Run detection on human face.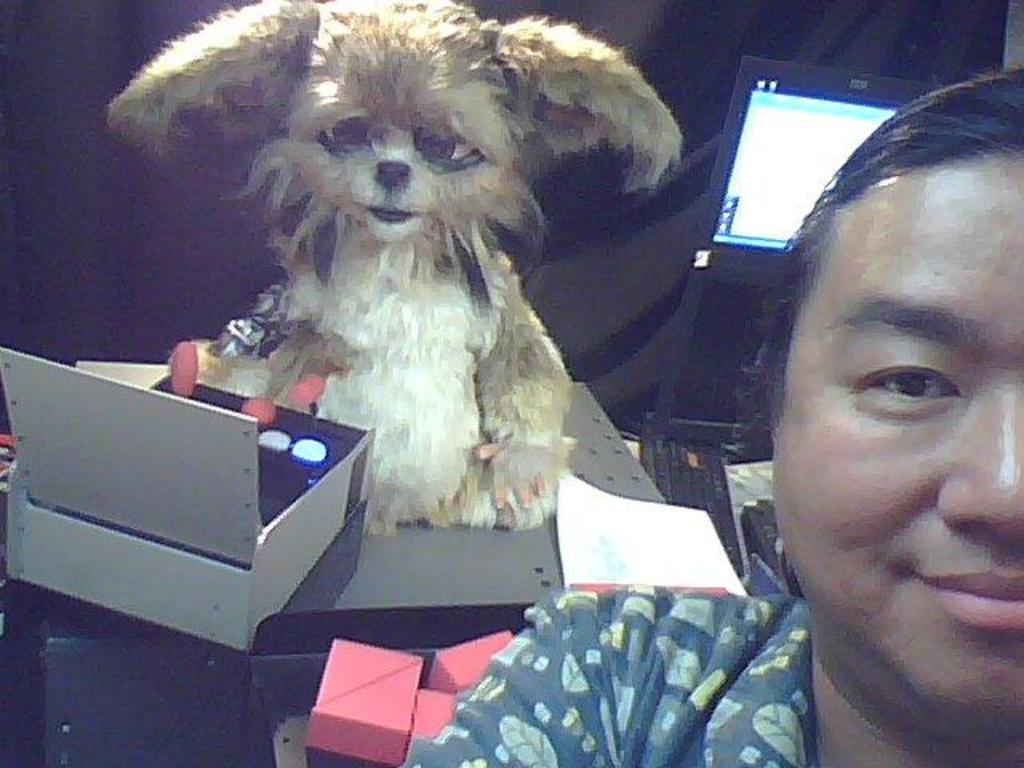
Result: {"x1": 771, "y1": 150, "x2": 1022, "y2": 728}.
